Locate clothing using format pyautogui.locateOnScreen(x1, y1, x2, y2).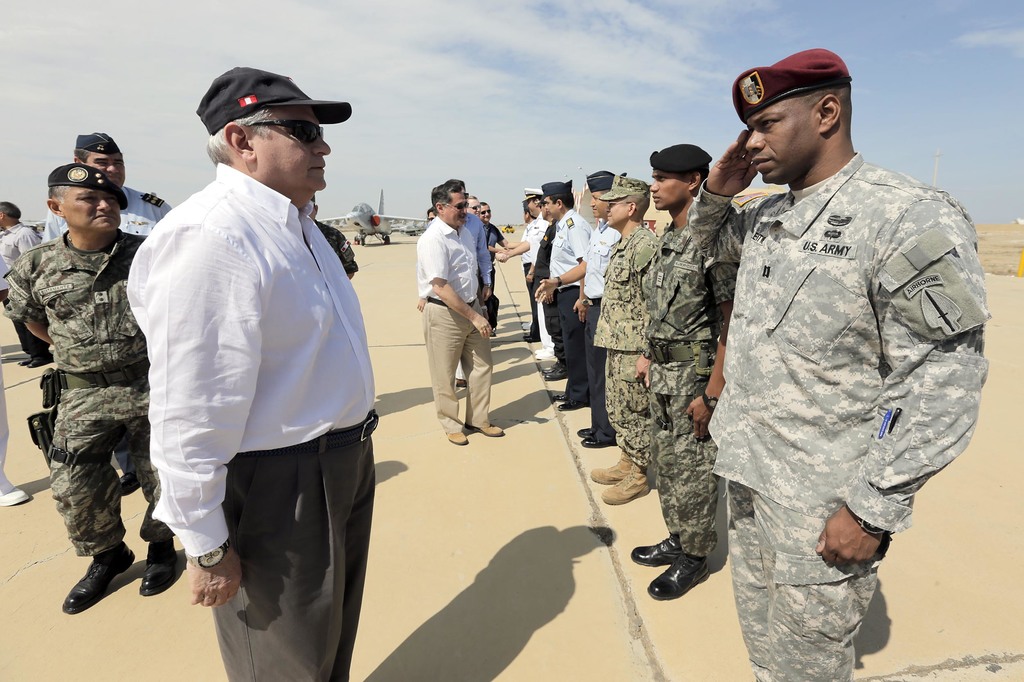
pyautogui.locateOnScreen(545, 206, 591, 403).
